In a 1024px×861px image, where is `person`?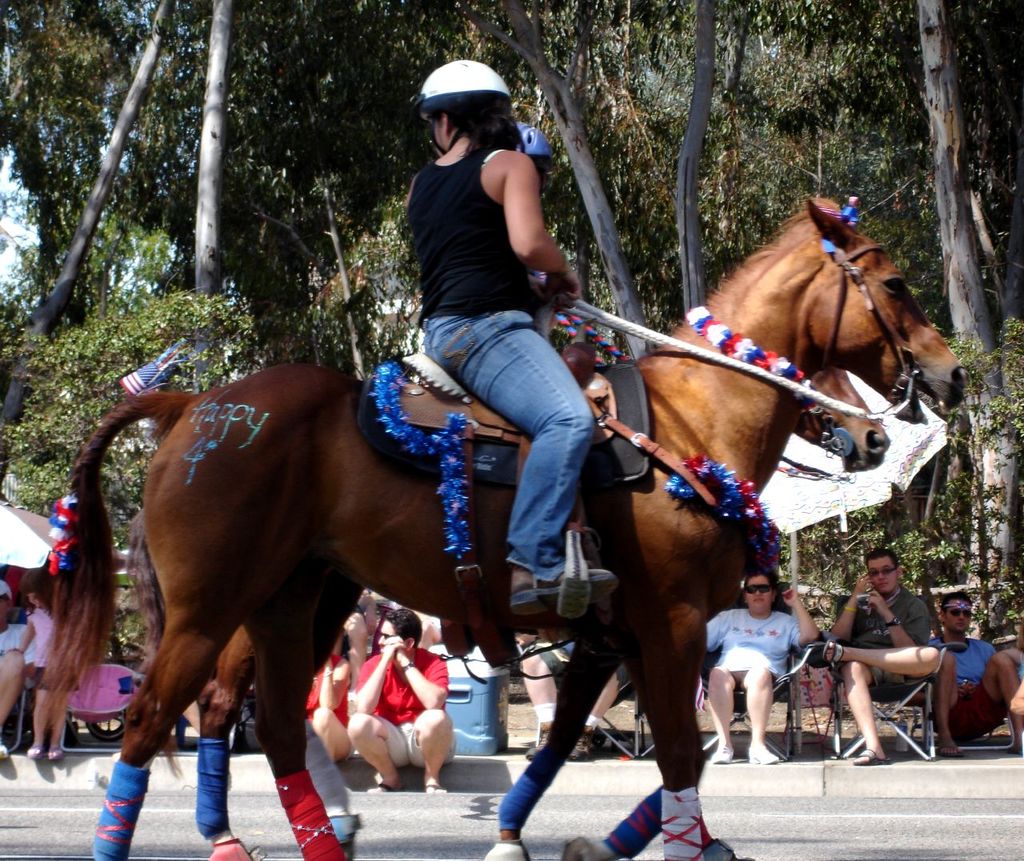
(400, 60, 616, 612).
